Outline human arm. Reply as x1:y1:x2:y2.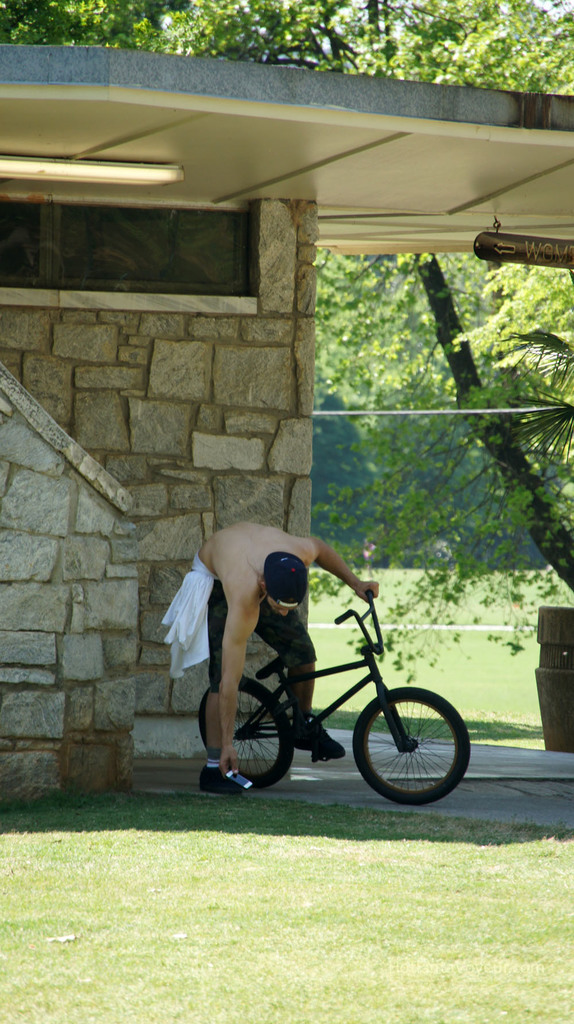
298:548:381:616.
